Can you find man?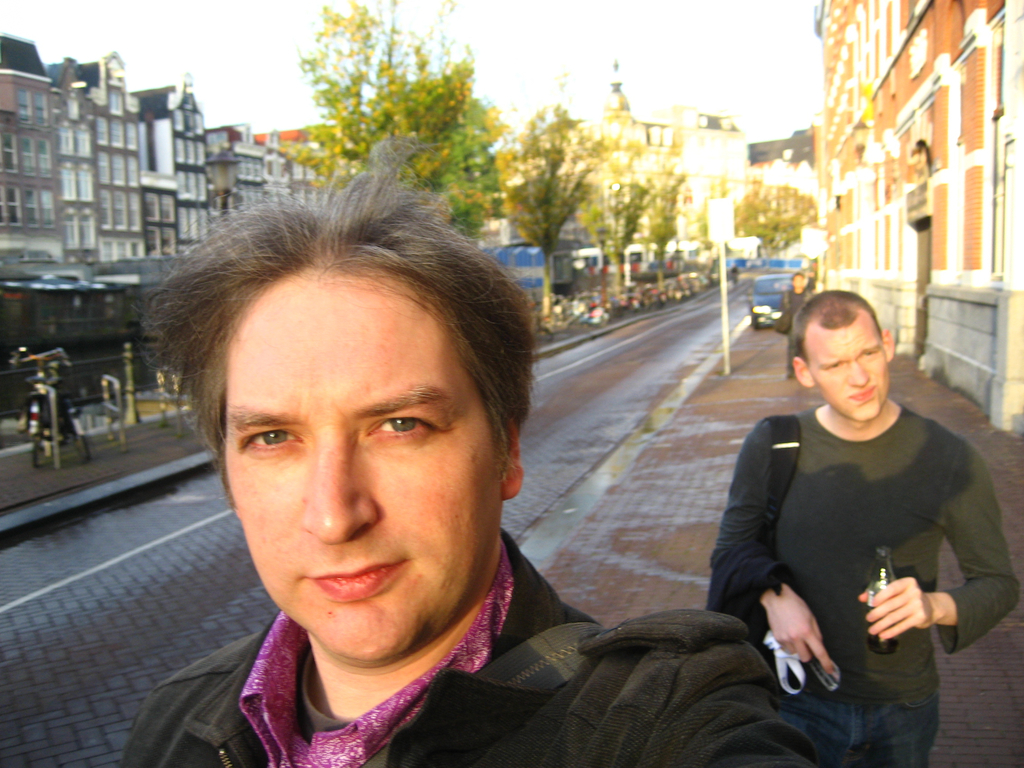
Yes, bounding box: [x1=124, y1=145, x2=814, y2=767].
